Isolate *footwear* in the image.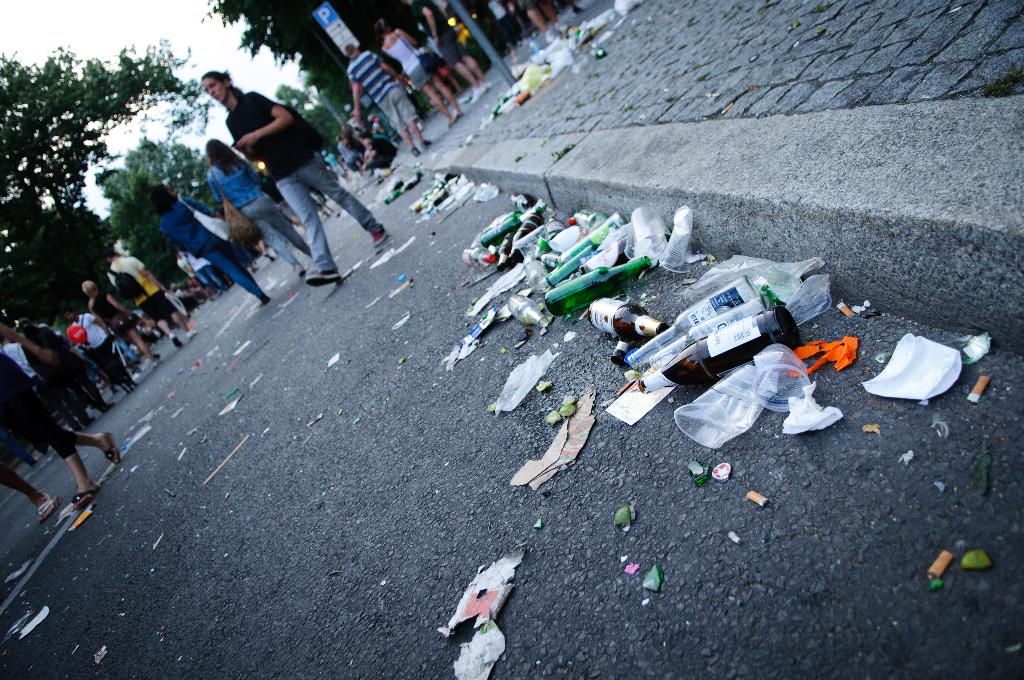
Isolated region: [421, 138, 430, 147].
